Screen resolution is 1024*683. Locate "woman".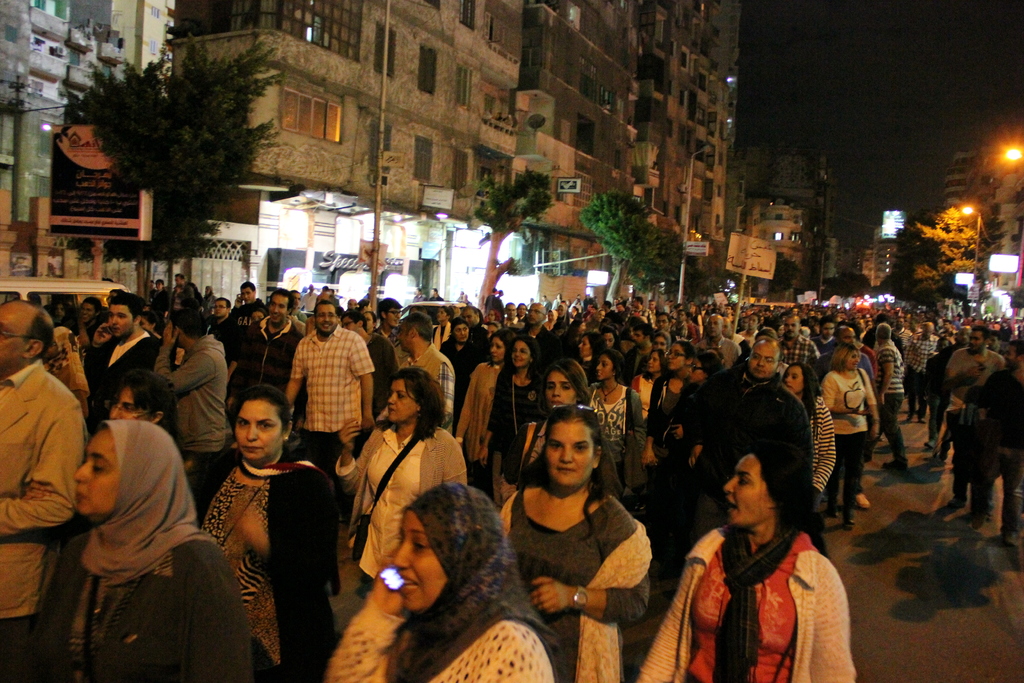
rect(319, 480, 566, 682).
